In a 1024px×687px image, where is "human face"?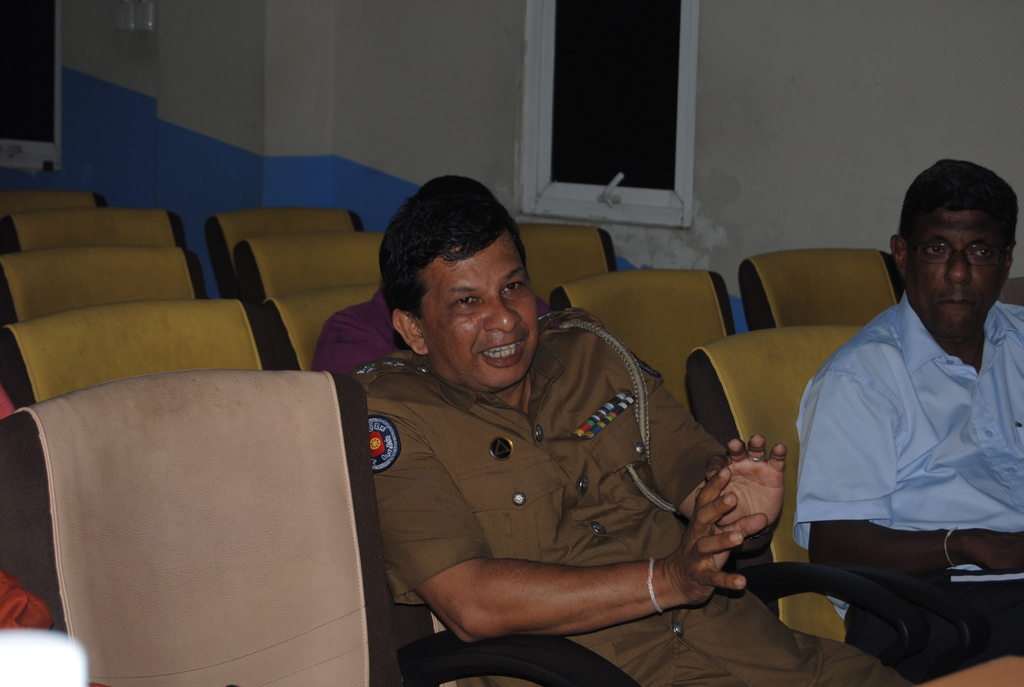
(420,233,538,388).
